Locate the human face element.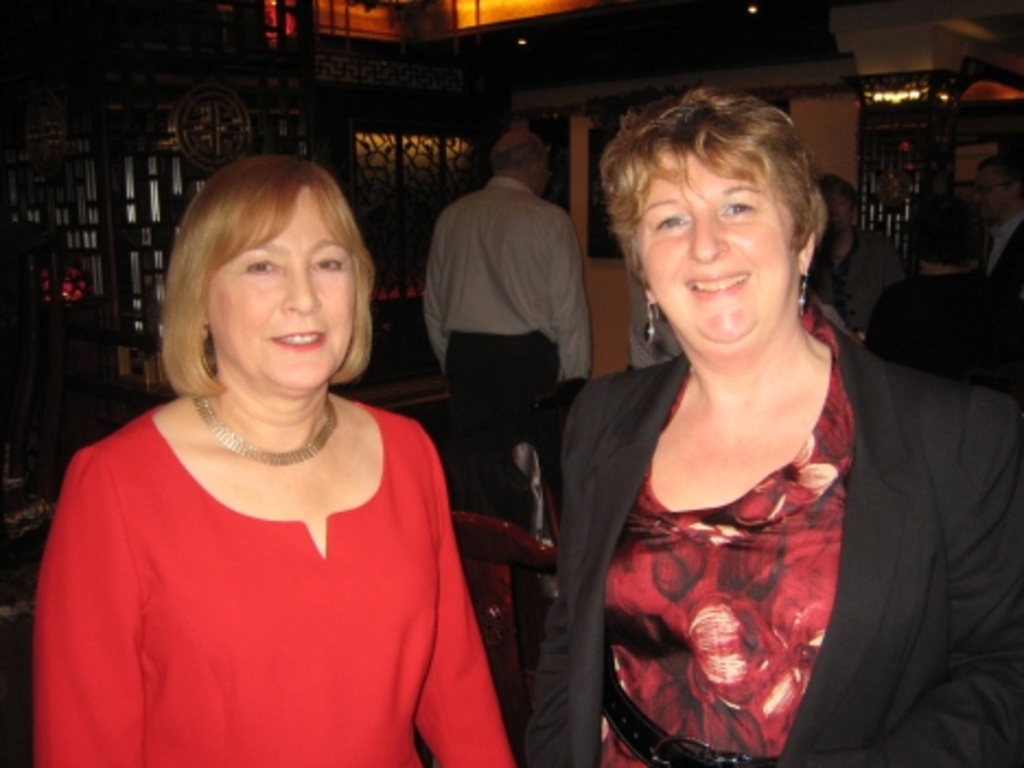
Element bbox: [982, 162, 1017, 210].
